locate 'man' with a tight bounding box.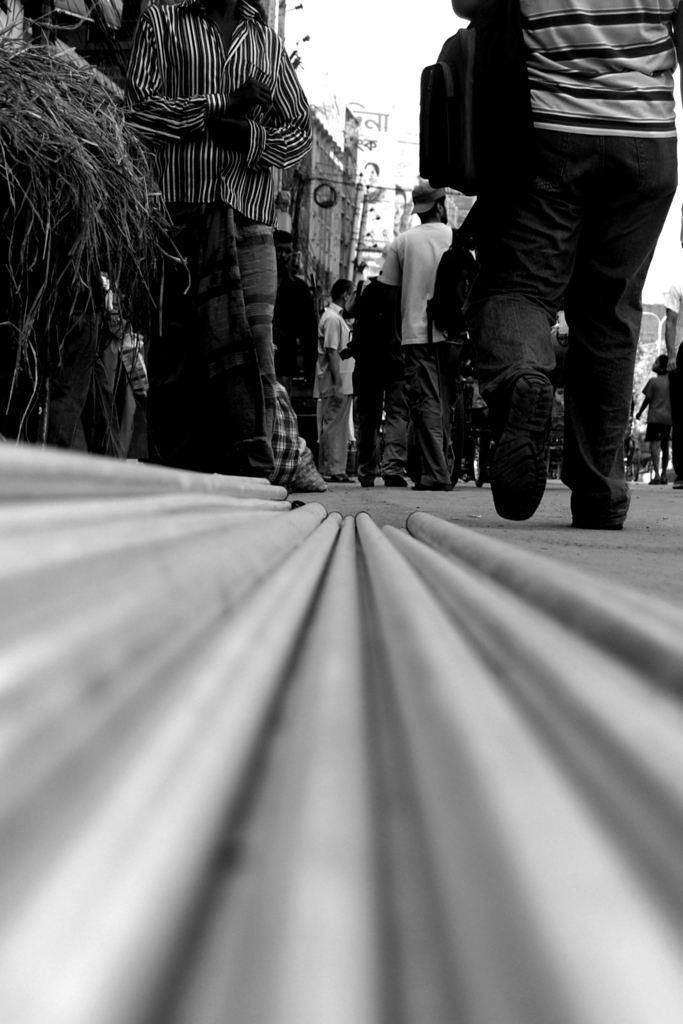
rect(366, 166, 472, 481).
